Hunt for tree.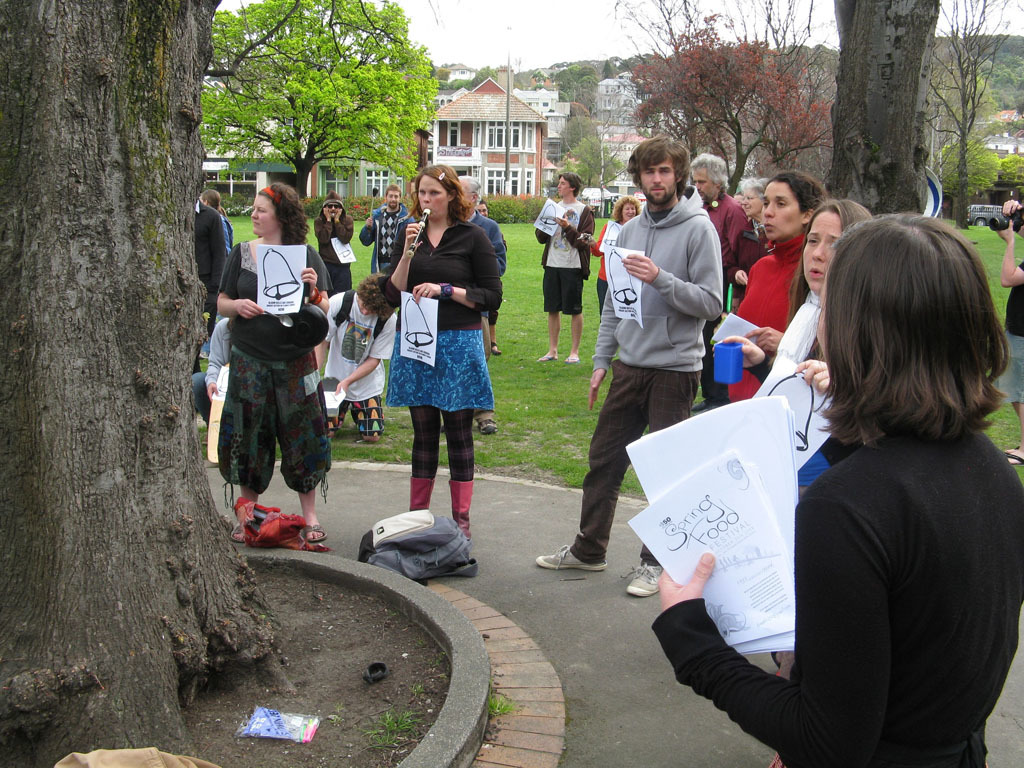
Hunted down at bbox(471, 60, 498, 90).
